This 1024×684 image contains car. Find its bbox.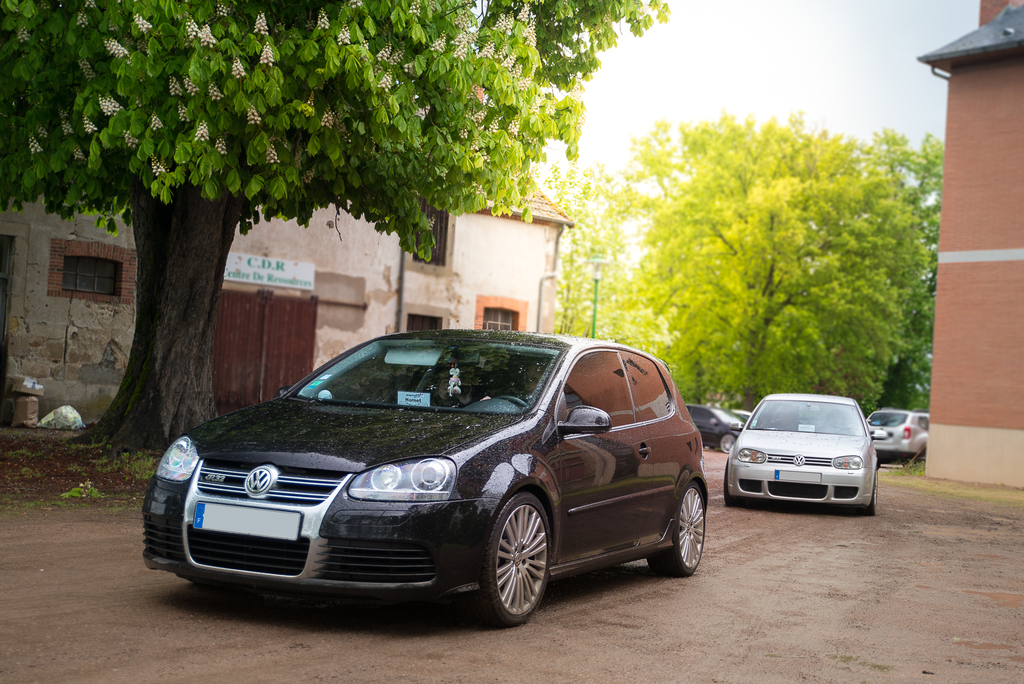
[x1=721, y1=387, x2=879, y2=519].
